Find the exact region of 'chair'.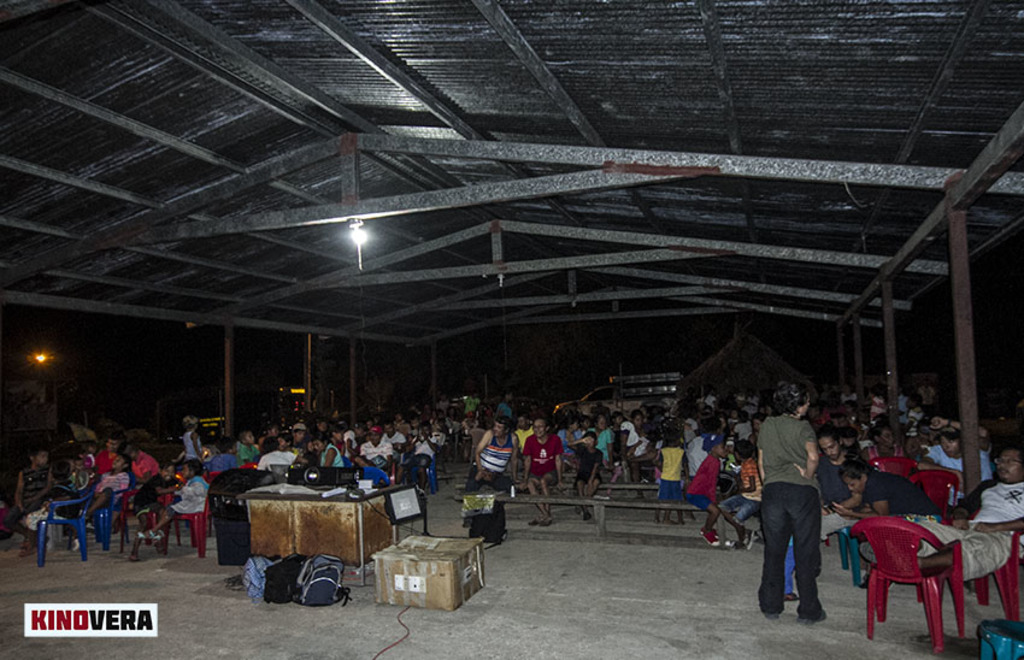
Exact region: (left=866, top=454, right=922, bottom=479).
